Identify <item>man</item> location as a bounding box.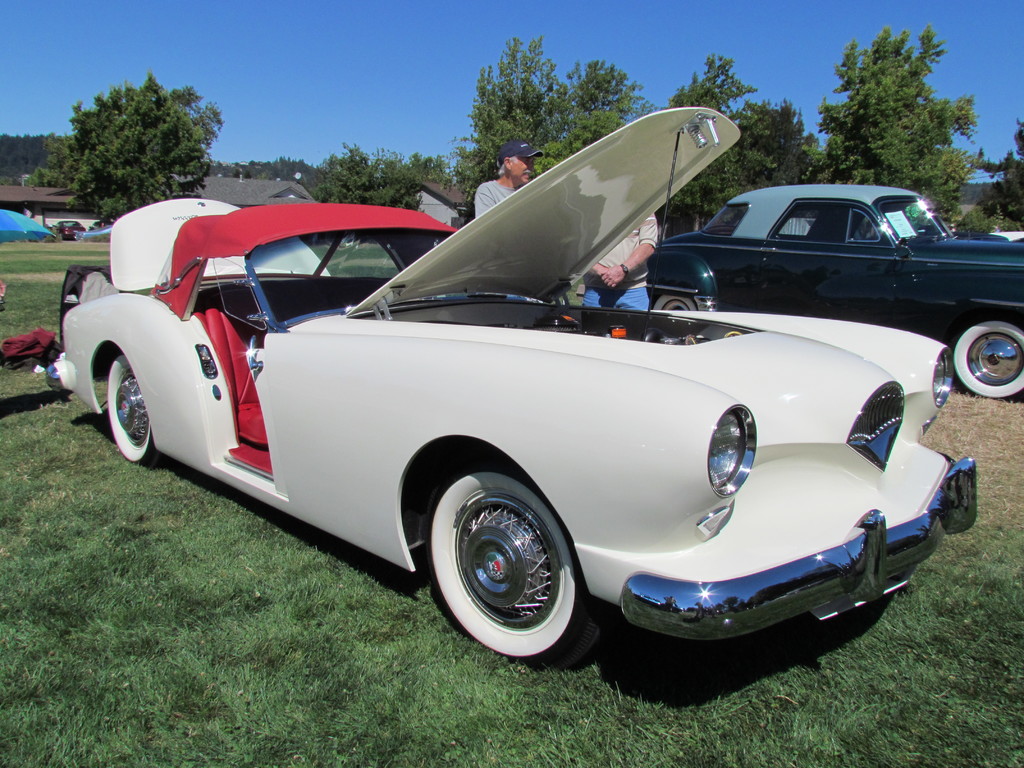
bbox=[580, 211, 660, 314].
